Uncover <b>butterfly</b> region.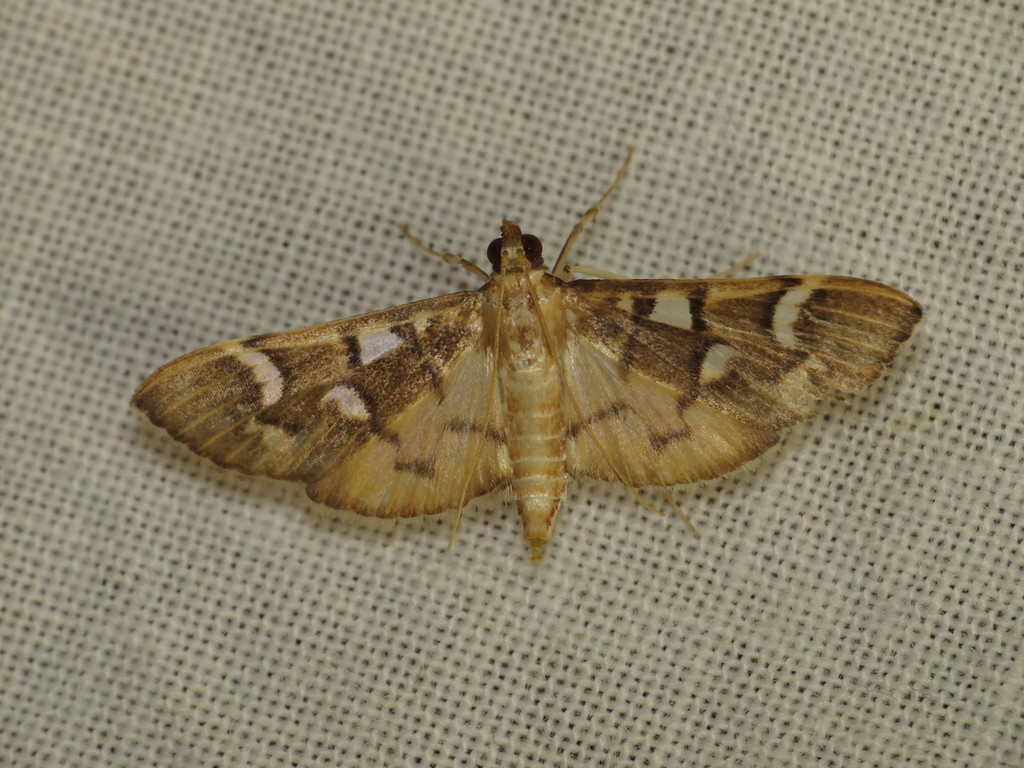
Uncovered: bbox=(158, 168, 867, 572).
